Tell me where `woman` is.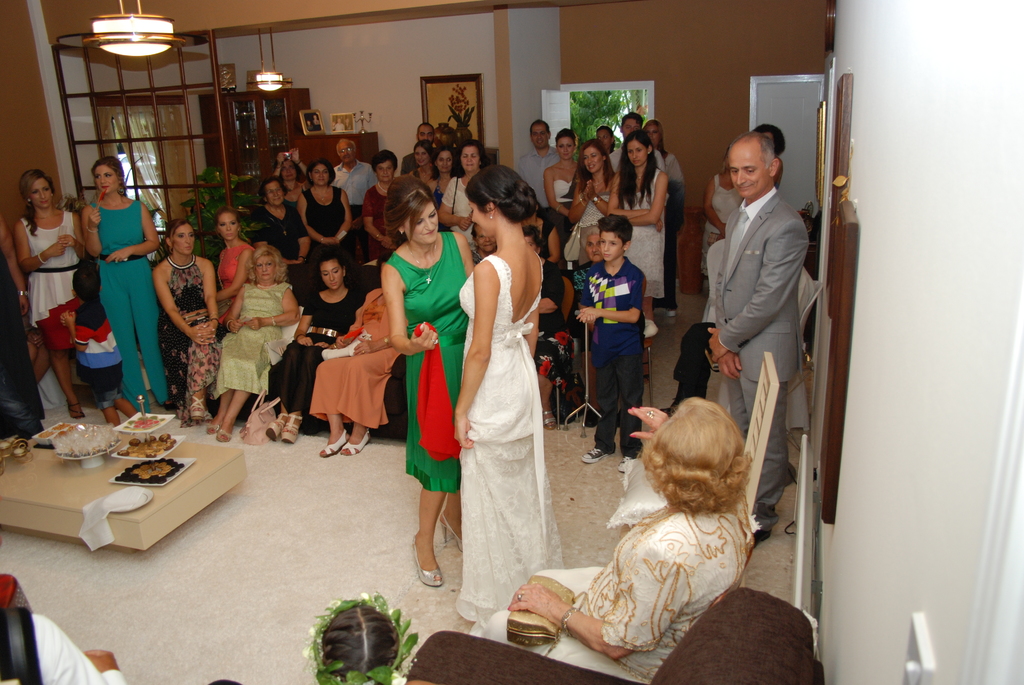
`woman` is at x1=546 y1=127 x2=589 y2=250.
